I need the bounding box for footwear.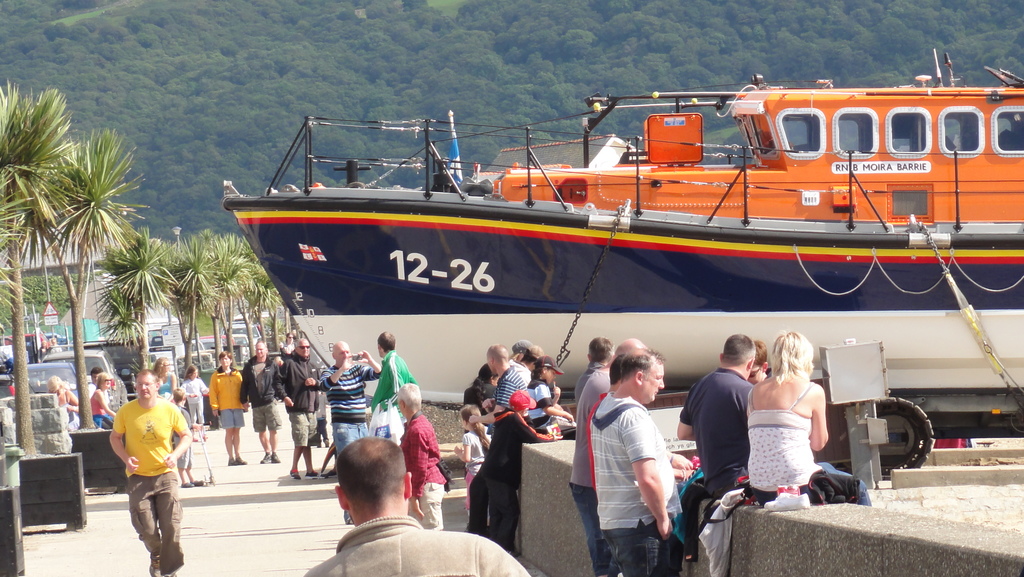
Here it is: 236/457/245/464.
